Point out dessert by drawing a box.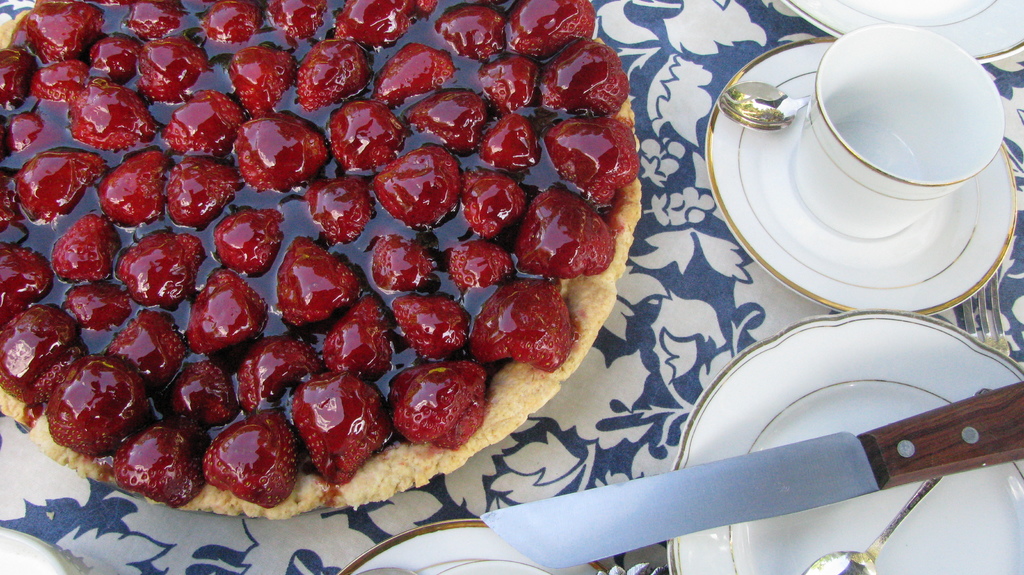
336 0 422 45.
